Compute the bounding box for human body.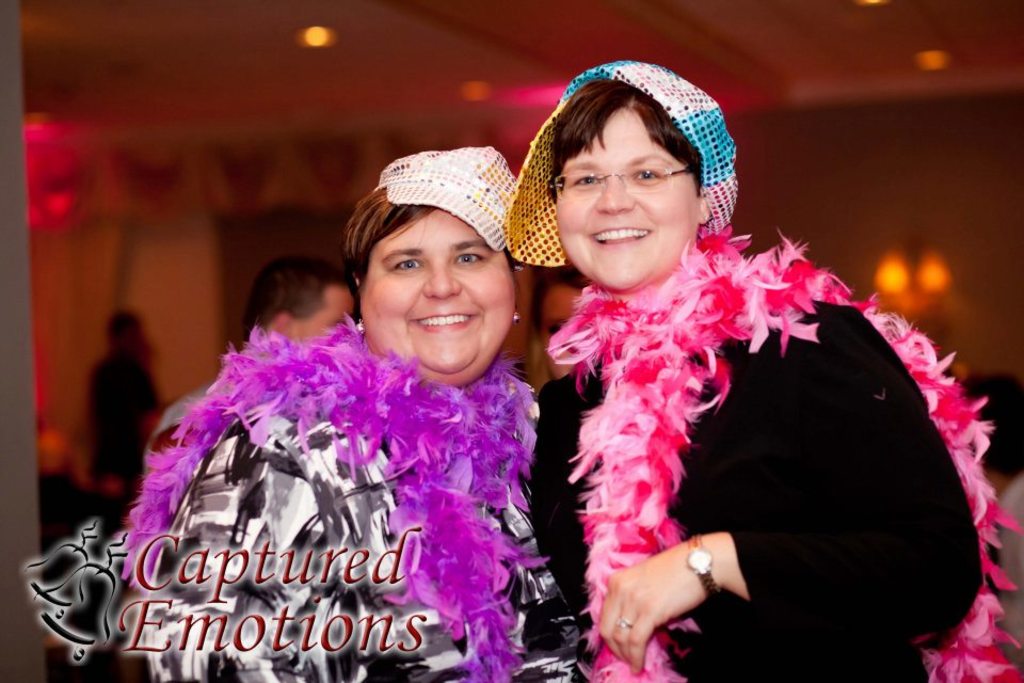
BBox(492, 57, 931, 680).
